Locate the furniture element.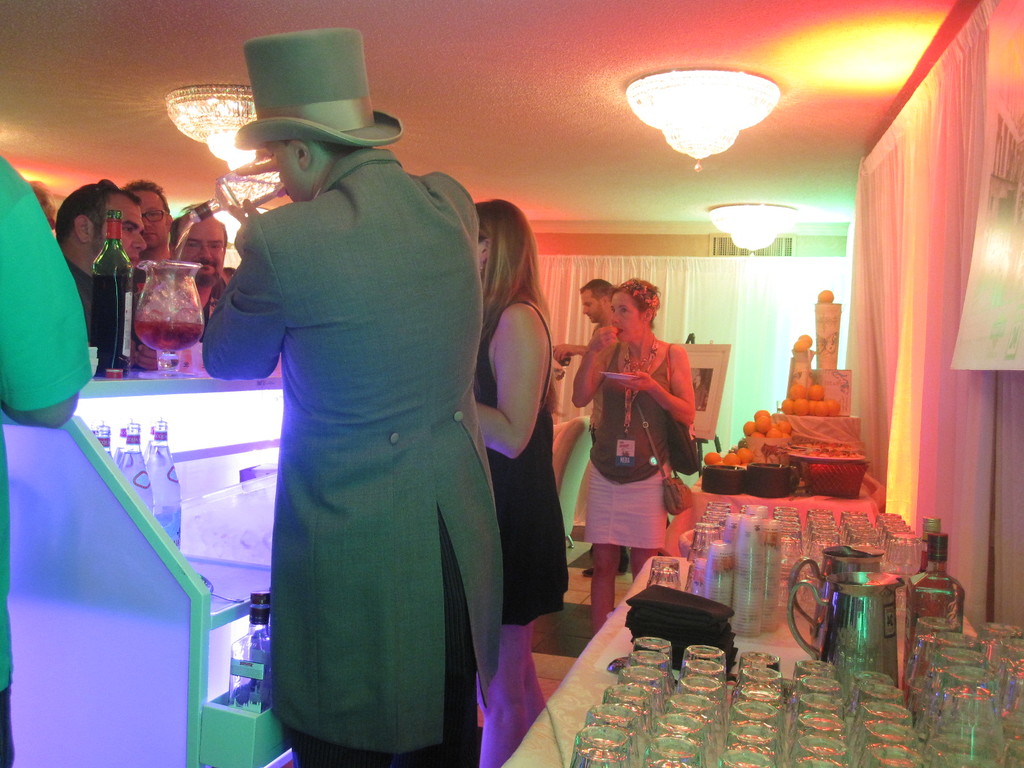
Element bbox: bbox=(500, 553, 1023, 767).
